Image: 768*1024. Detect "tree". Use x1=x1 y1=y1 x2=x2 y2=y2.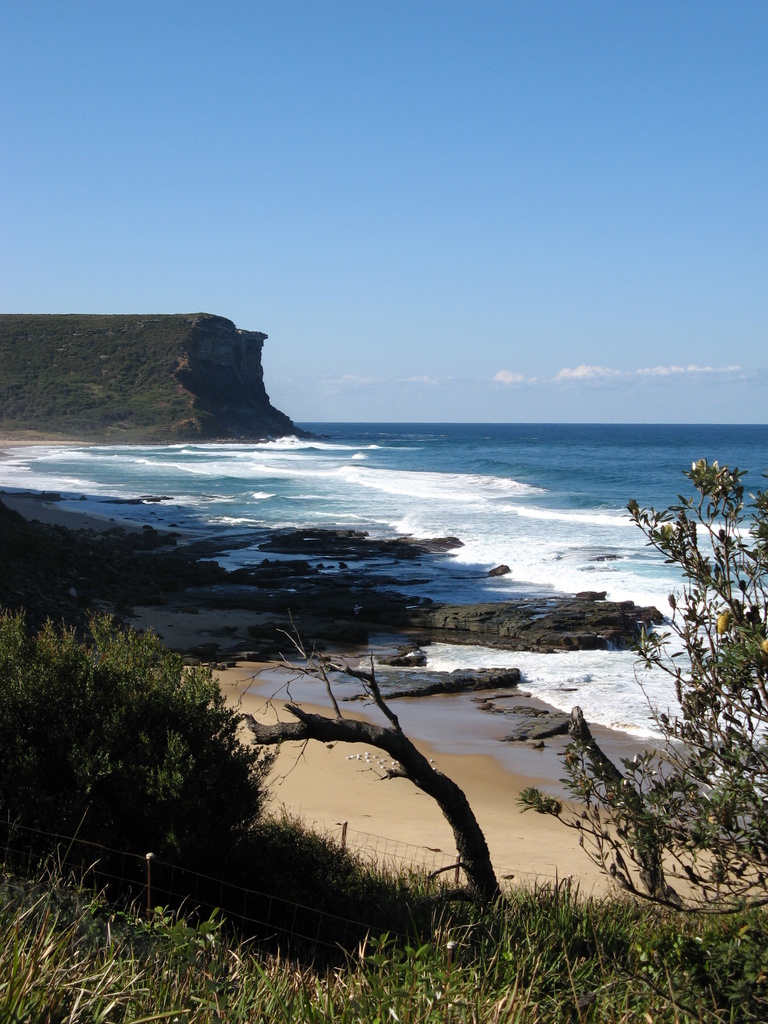
x1=512 y1=458 x2=767 y2=925.
